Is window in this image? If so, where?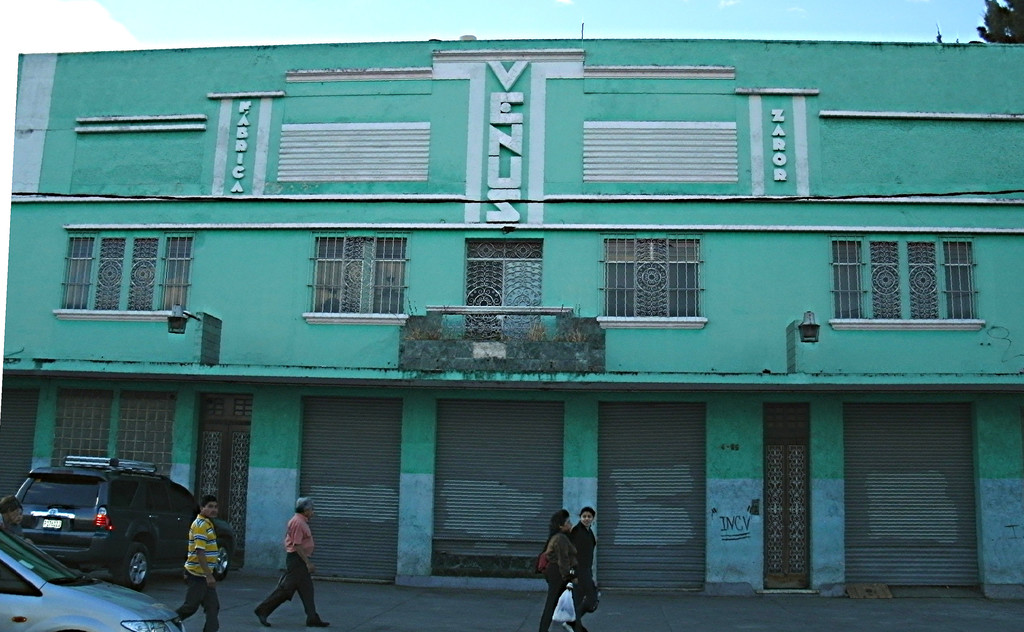
Yes, at rect(598, 233, 707, 326).
